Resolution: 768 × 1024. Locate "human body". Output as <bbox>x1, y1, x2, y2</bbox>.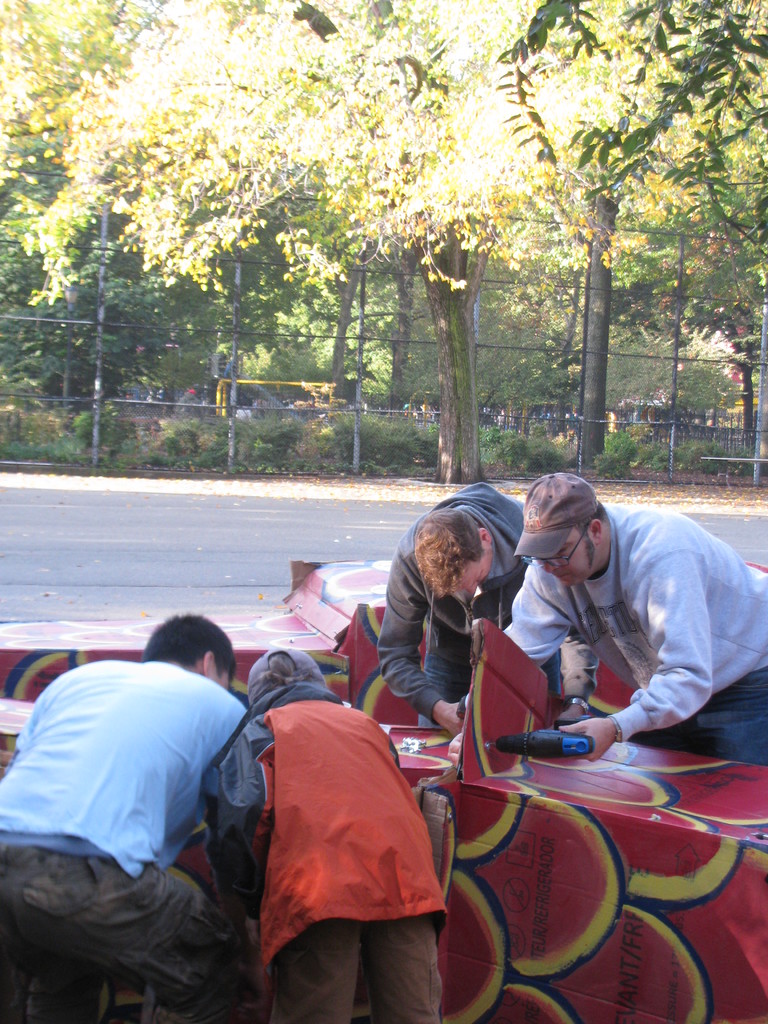
<bbox>376, 484, 525, 738</bbox>.
